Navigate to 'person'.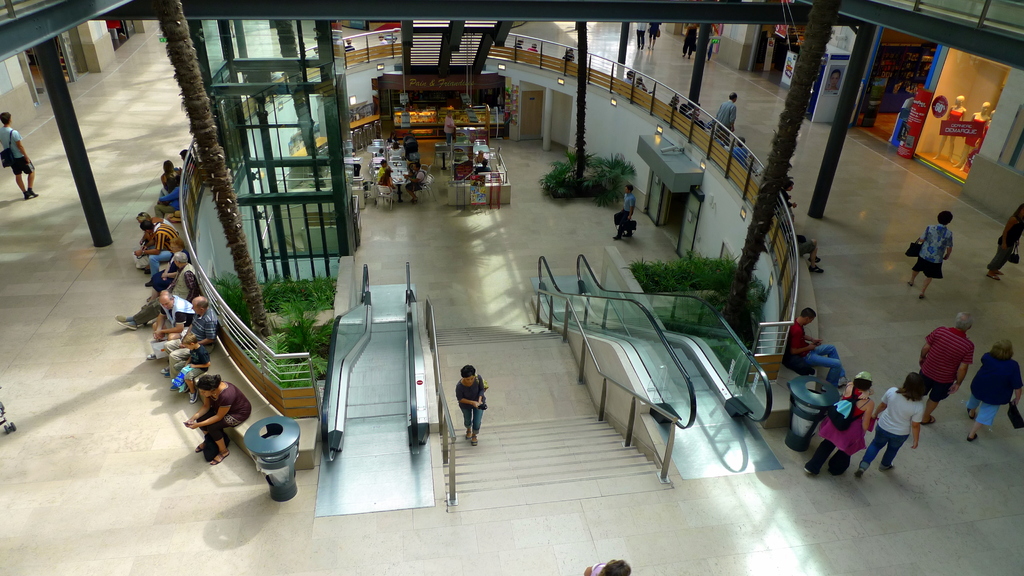
Navigation target: bbox=[444, 112, 456, 147].
